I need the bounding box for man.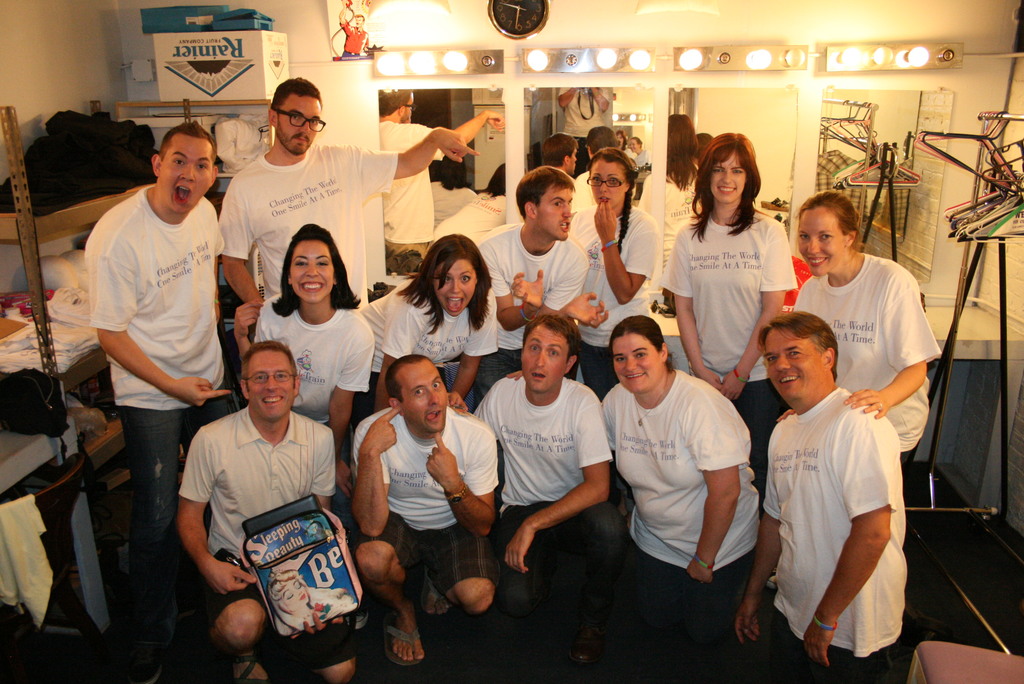
Here it is: left=468, top=318, right=616, bottom=673.
